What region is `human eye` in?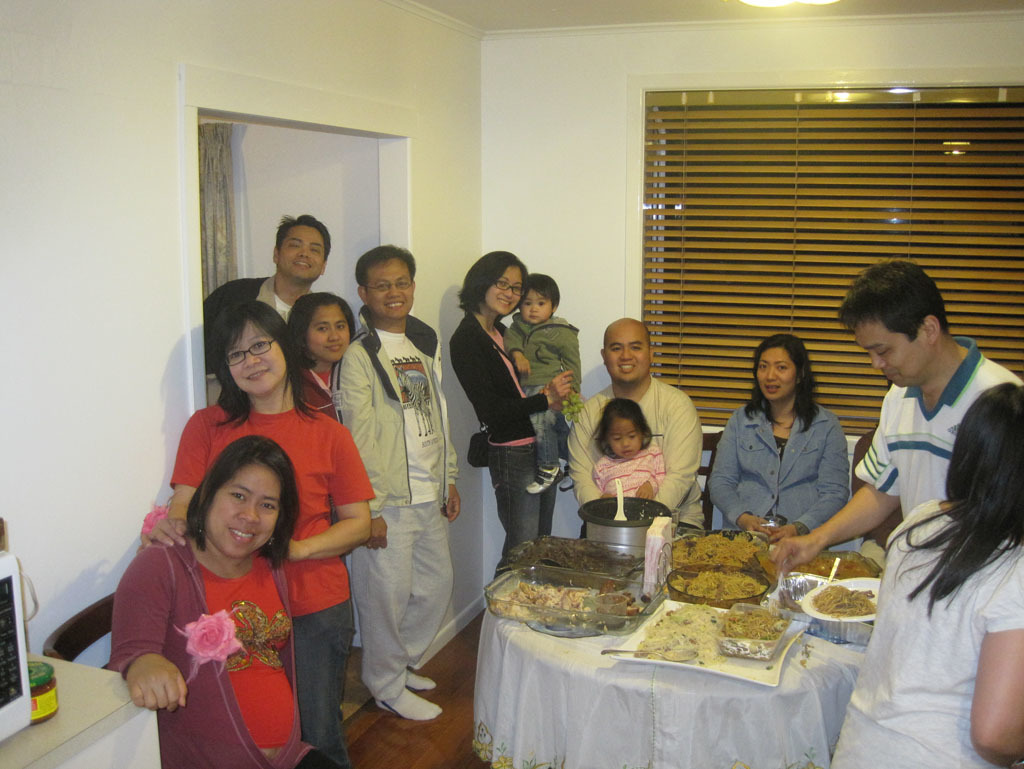
pyautogui.locateOnScreen(521, 295, 533, 308).
